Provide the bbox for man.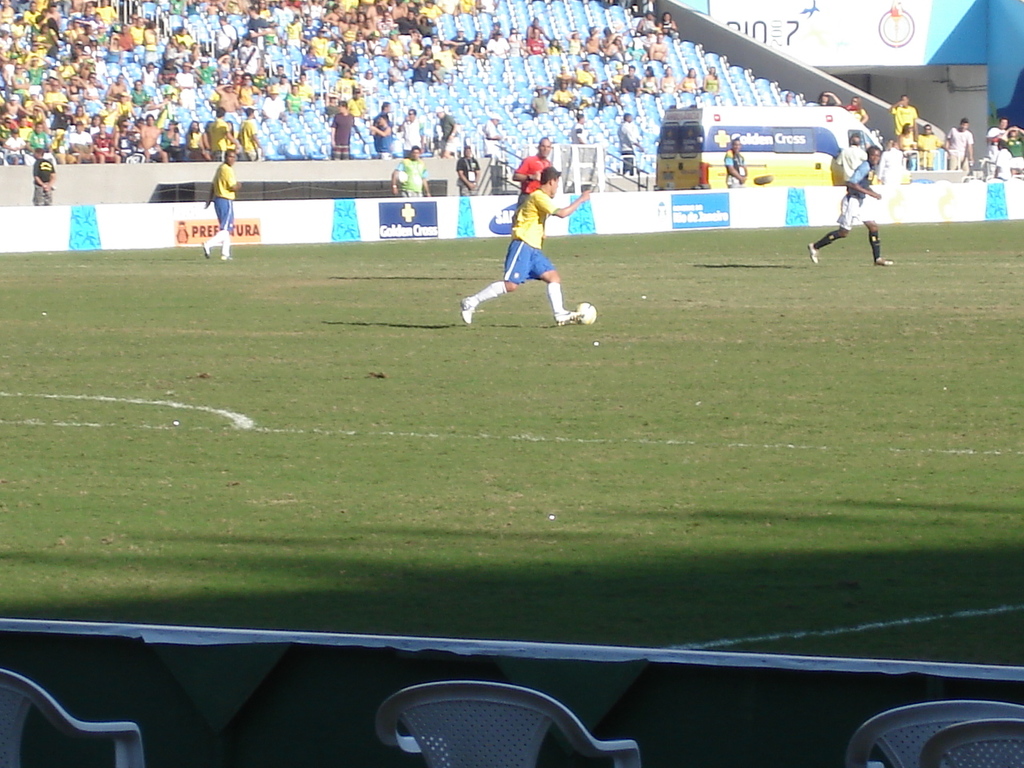
BBox(835, 138, 866, 186).
